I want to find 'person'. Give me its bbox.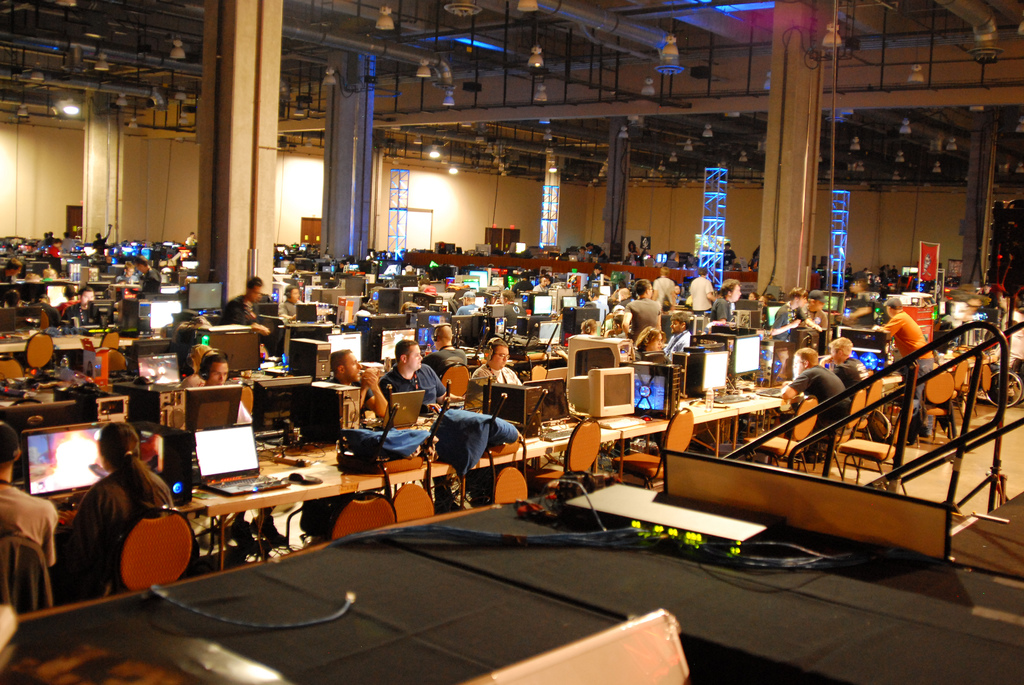
(685, 261, 716, 310).
